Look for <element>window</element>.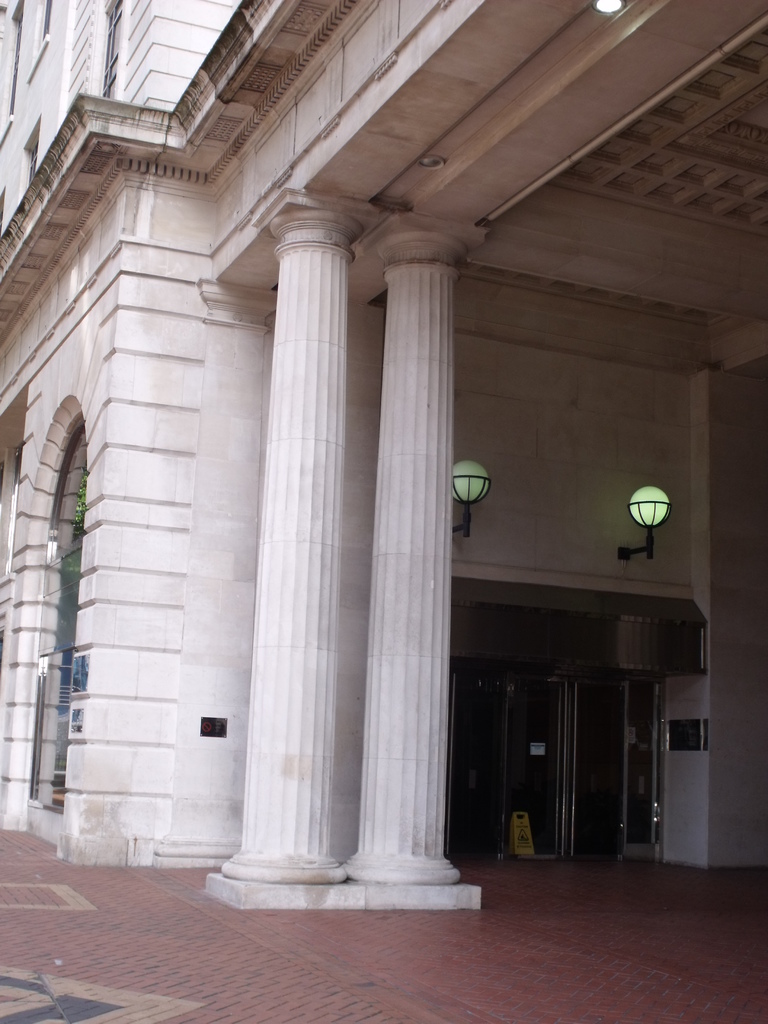
Found: x1=100, y1=0, x2=124, y2=93.
